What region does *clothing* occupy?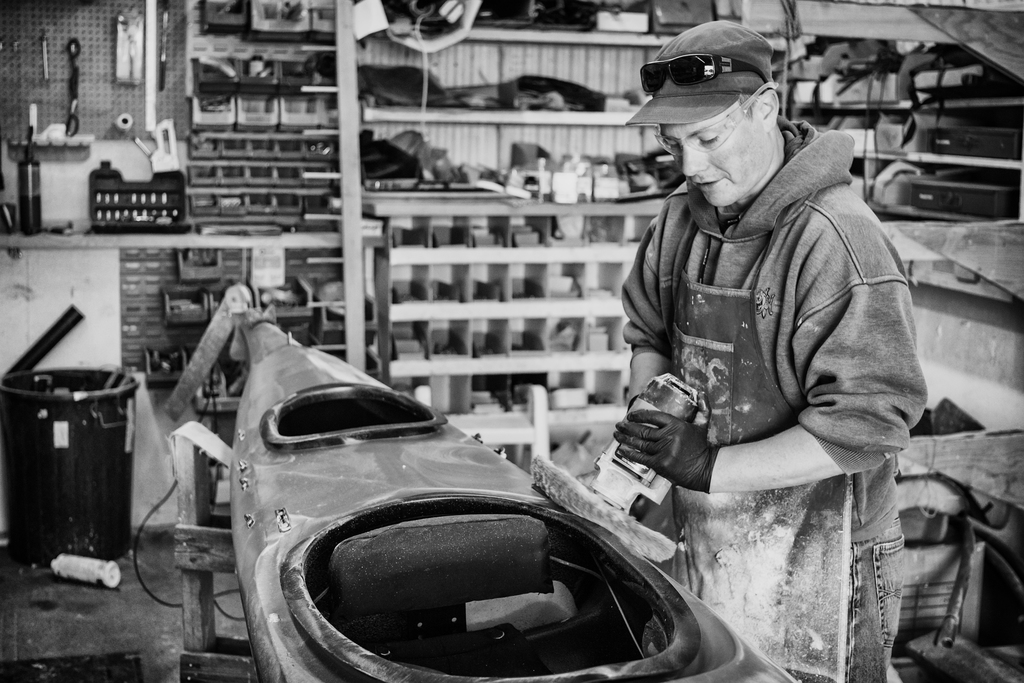
Rect(616, 125, 927, 682).
